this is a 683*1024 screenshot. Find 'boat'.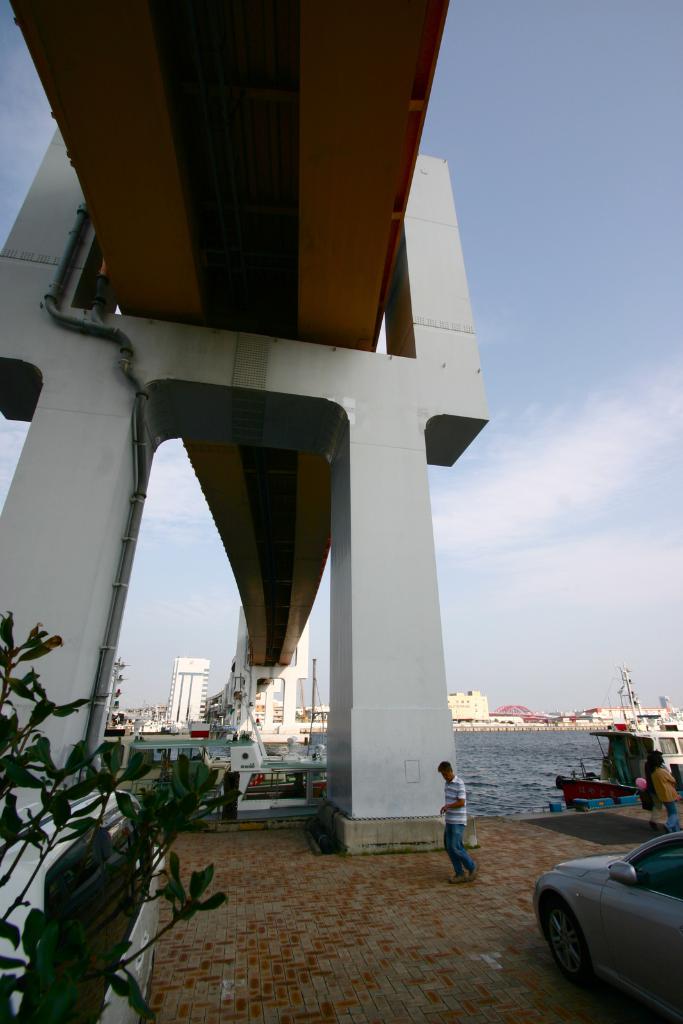
Bounding box: [left=622, top=695, right=680, bottom=732].
